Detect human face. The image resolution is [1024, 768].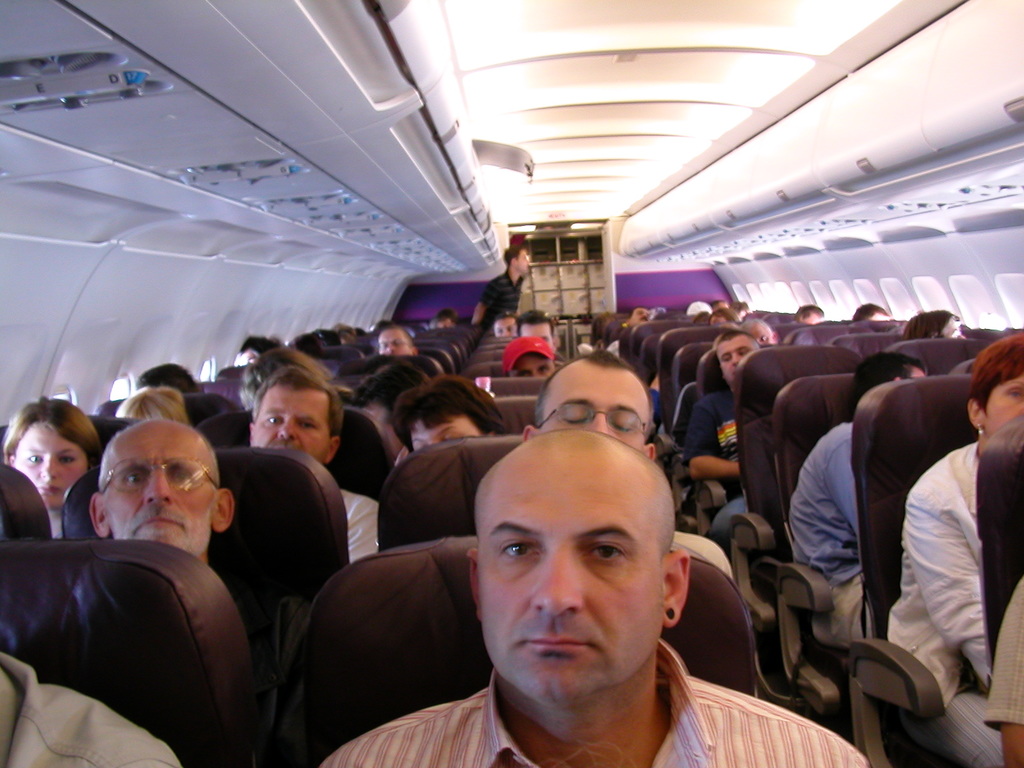
Rect(935, 317, 964, 337).
